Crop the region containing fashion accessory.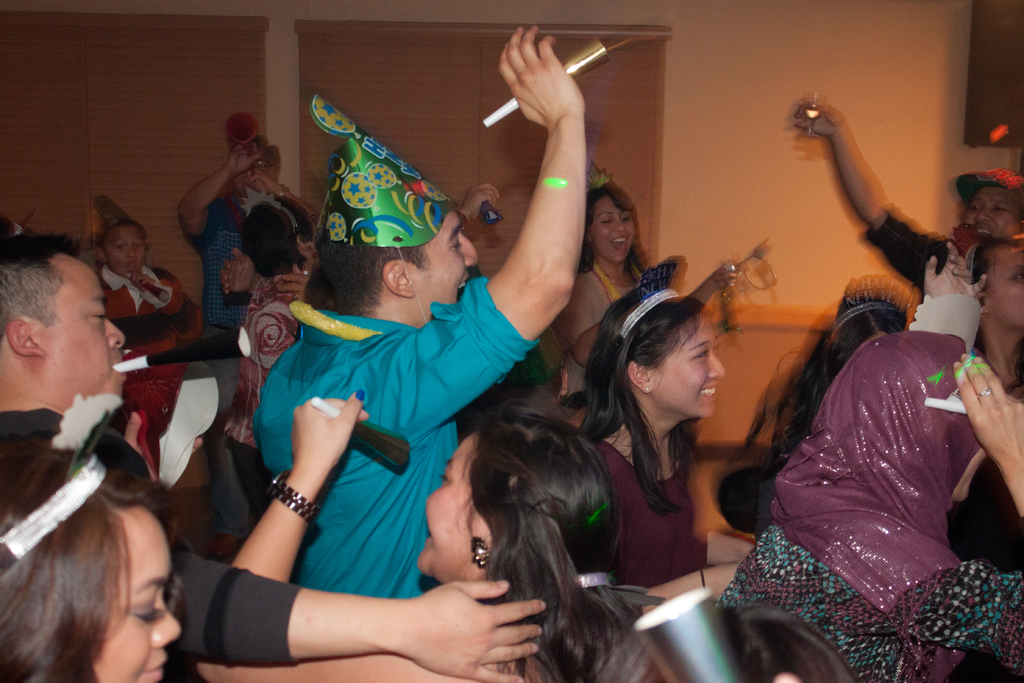
Crop region: BBox(833, 272, 911, 333).
